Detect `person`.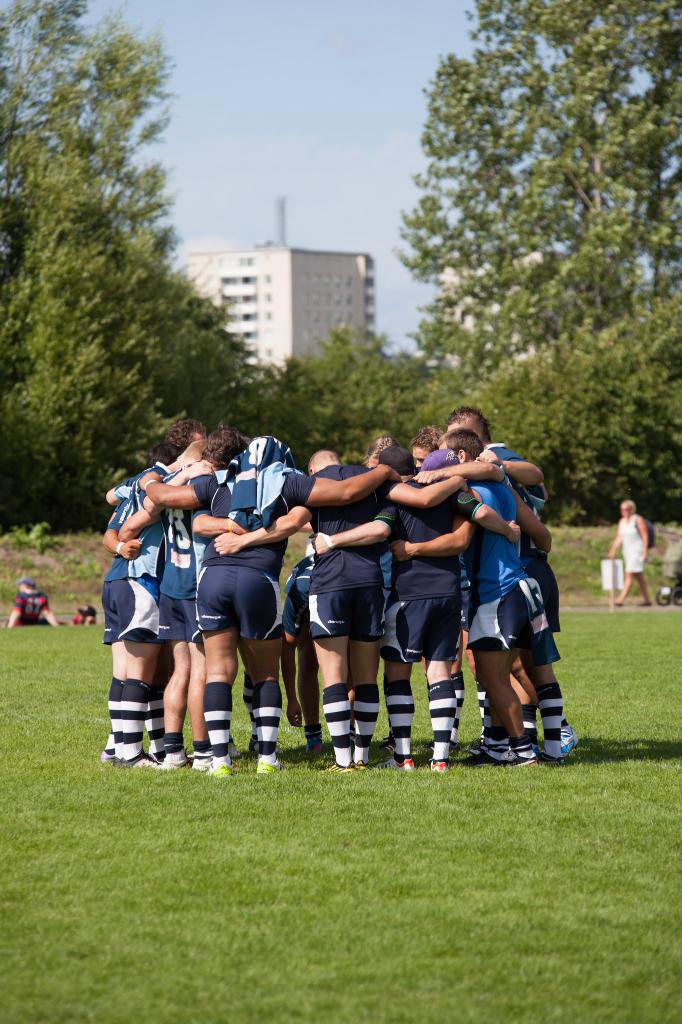
Detected at left=99, top=435, right=207, bottom=746.
